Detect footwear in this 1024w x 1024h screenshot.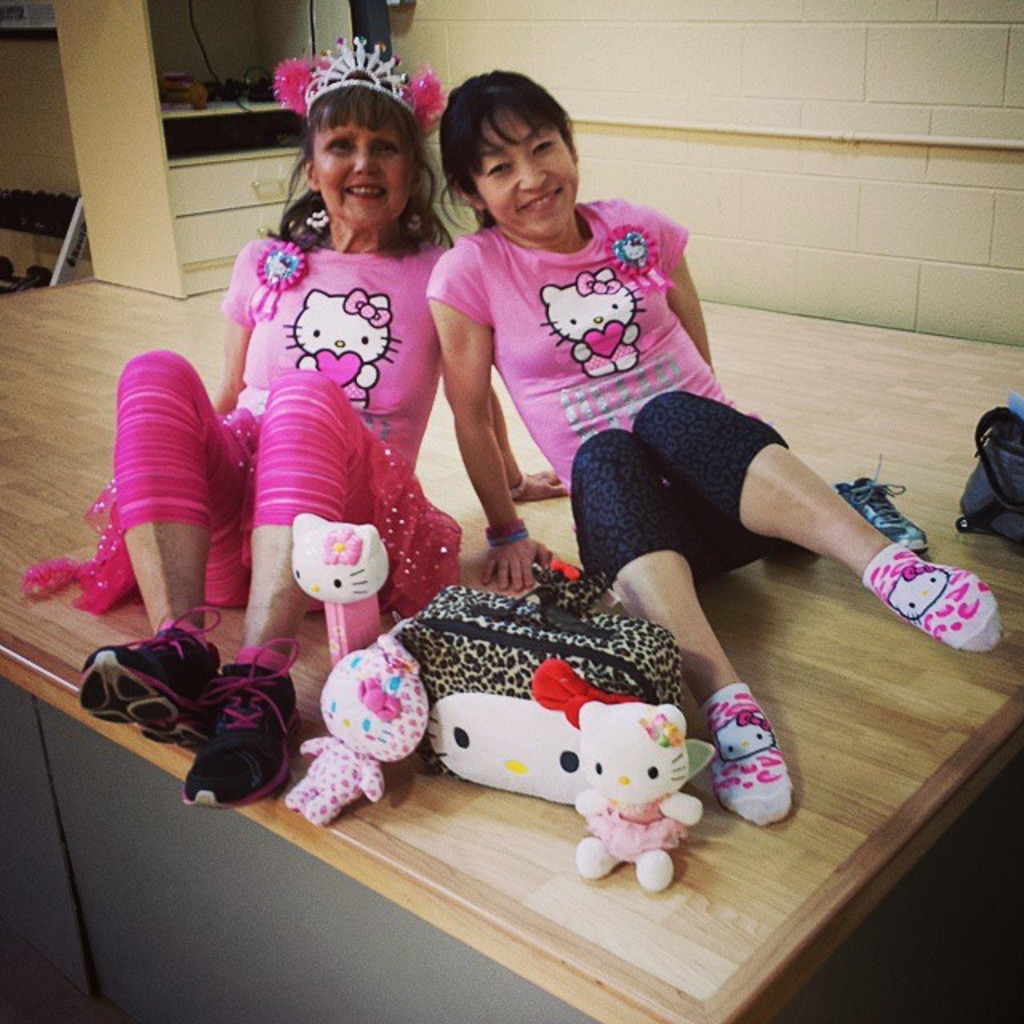
Detection: (829,450,931,557).
